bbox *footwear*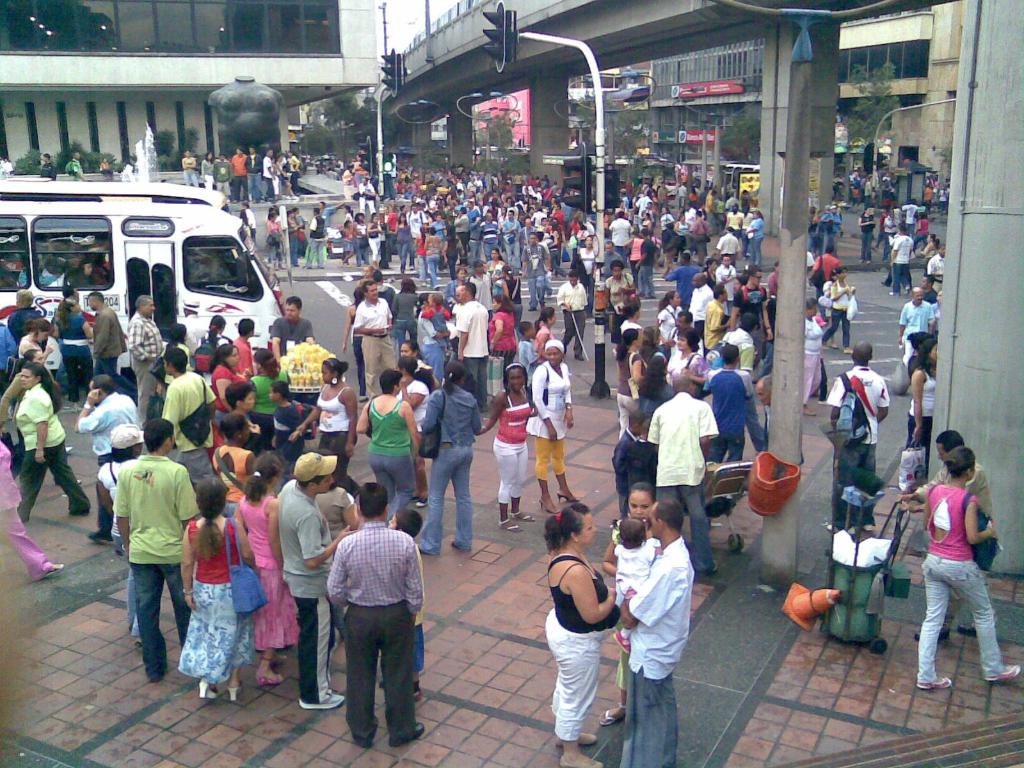
rect(916, 675, 951, 691)
